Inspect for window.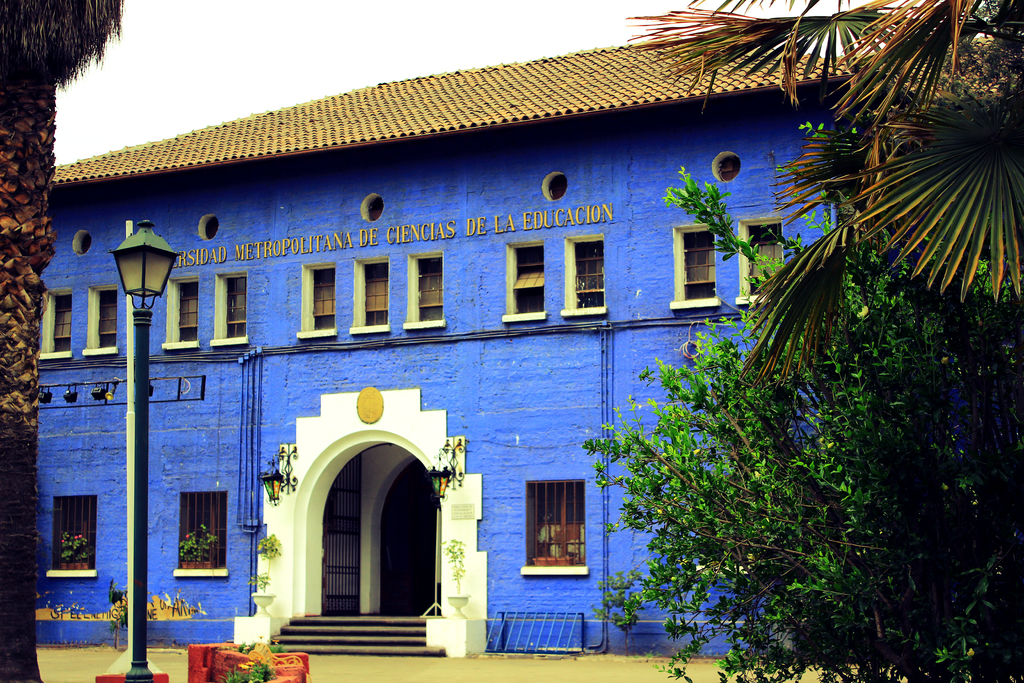
Inspection: (99, 288, 120, 345).
